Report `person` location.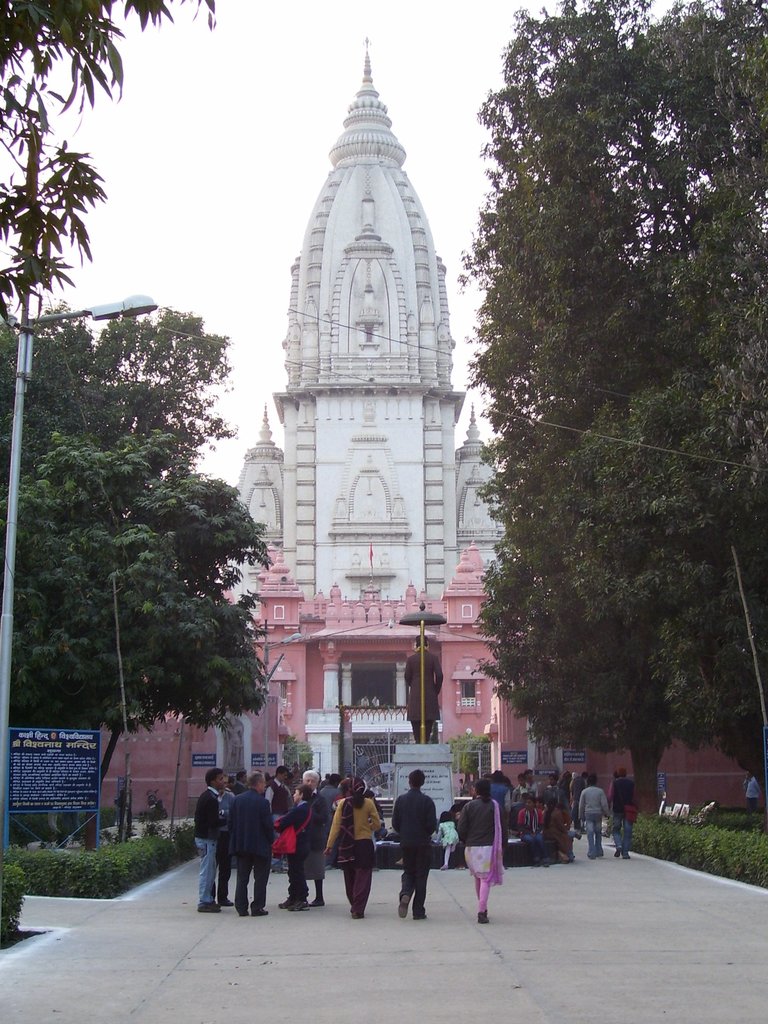
Report: (left=605, top=769, right=619, bottom=804).
